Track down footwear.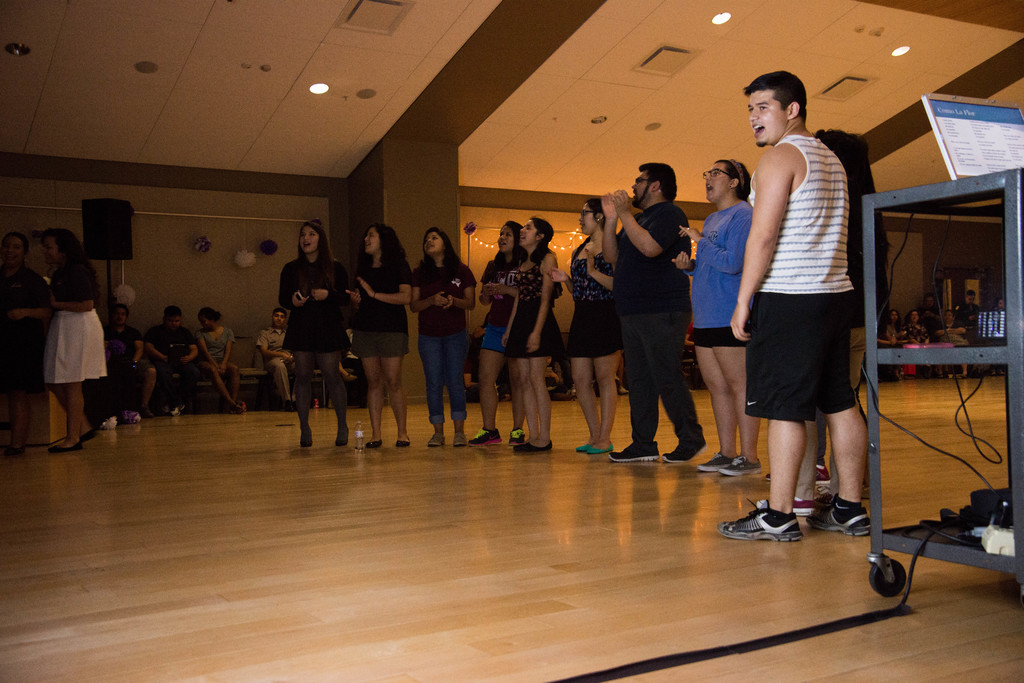
Tracked to x1=810 y1=505 x2=871 y2=539.
